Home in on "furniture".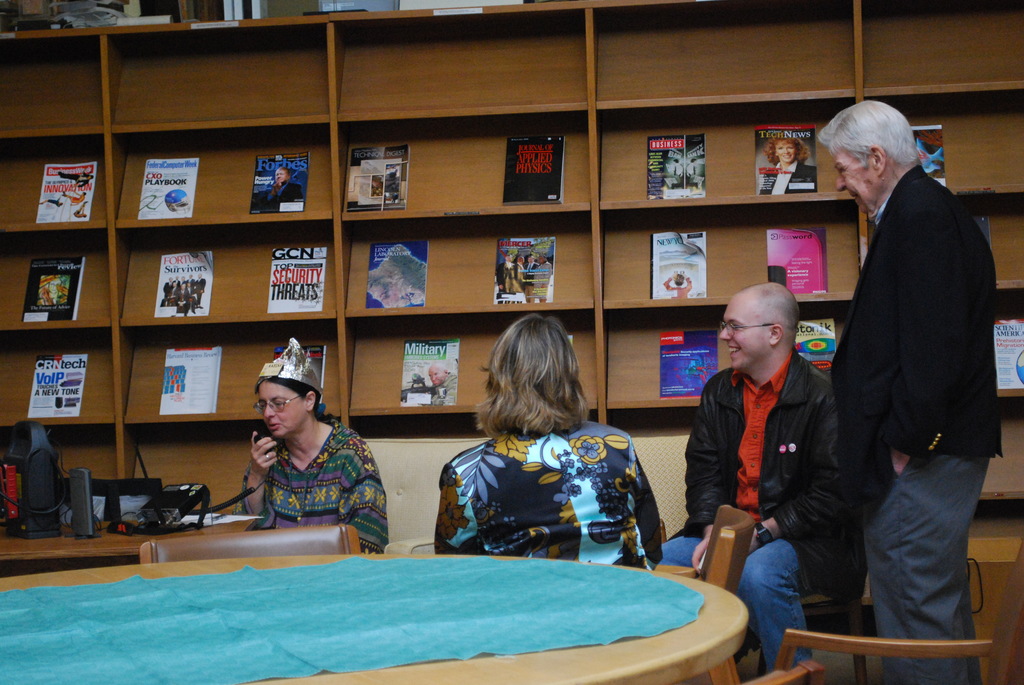
Homed in at <region>700, 503, 754, 684</region>.
